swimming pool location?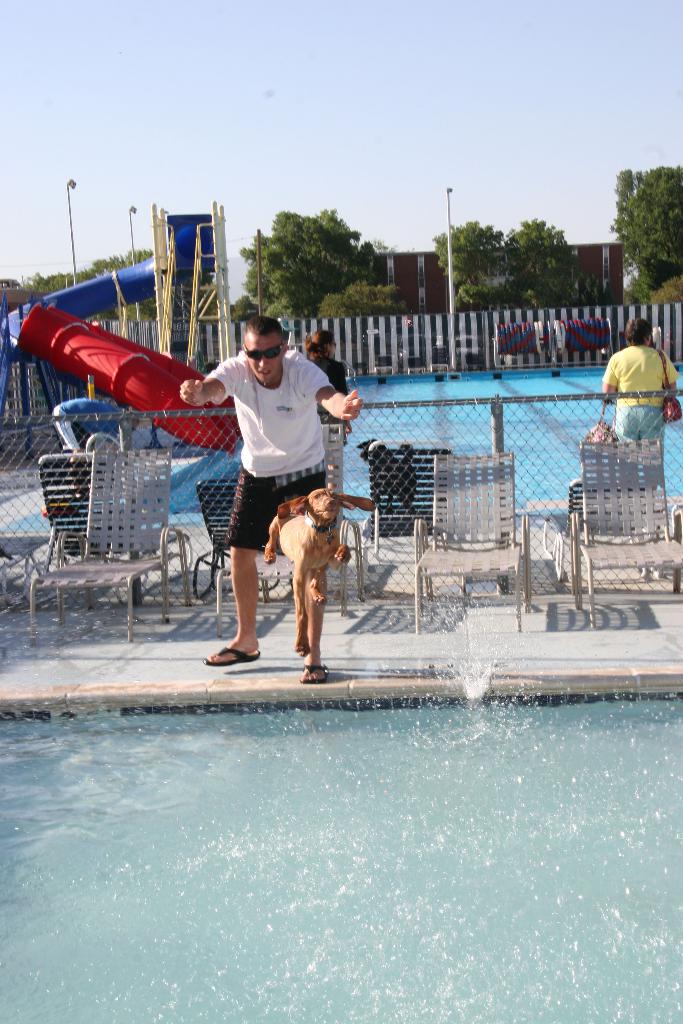
select_region(0, 358, 682, 538)
